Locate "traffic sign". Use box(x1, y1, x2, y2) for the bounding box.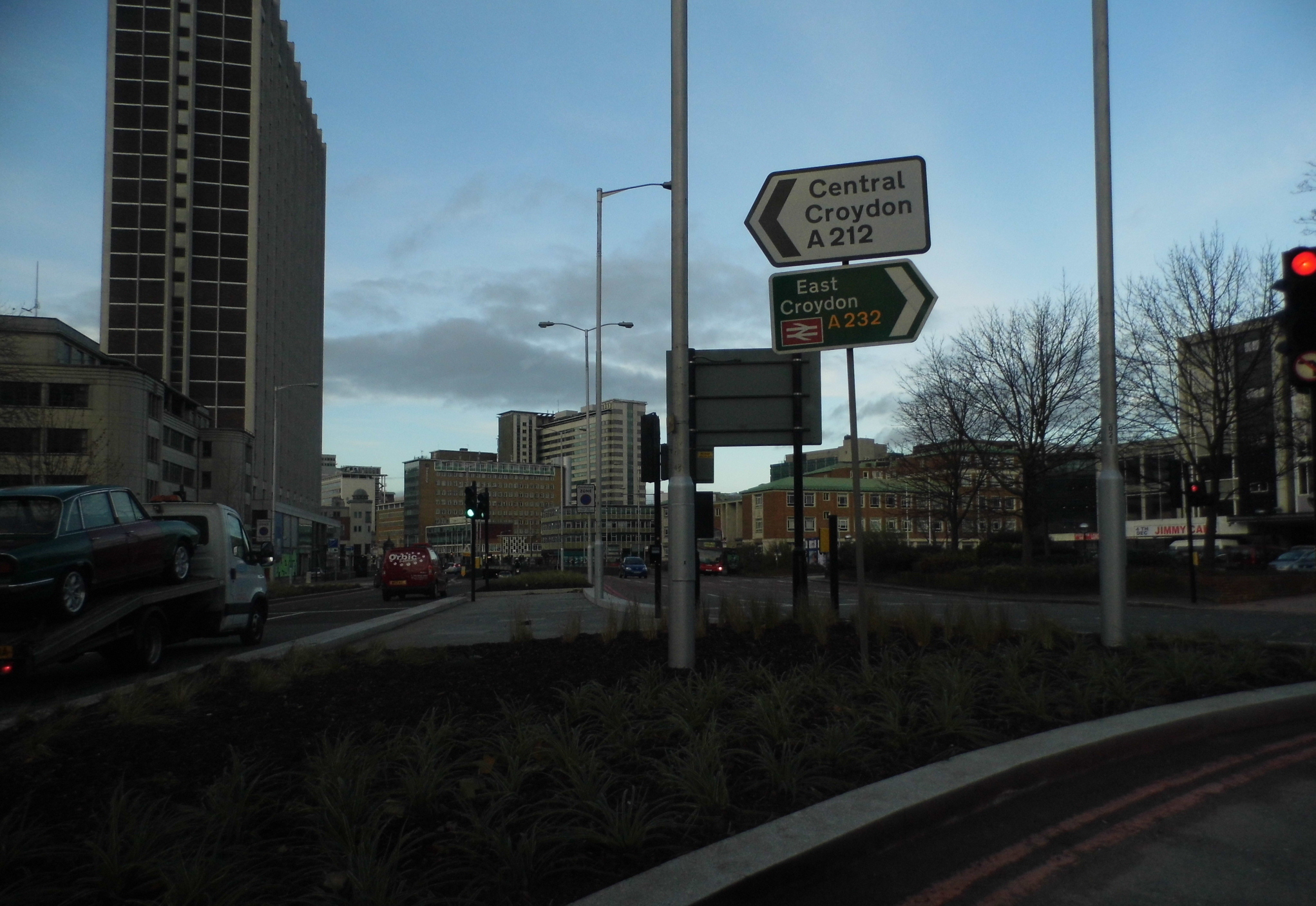
box(495, 165, 606, 231).
